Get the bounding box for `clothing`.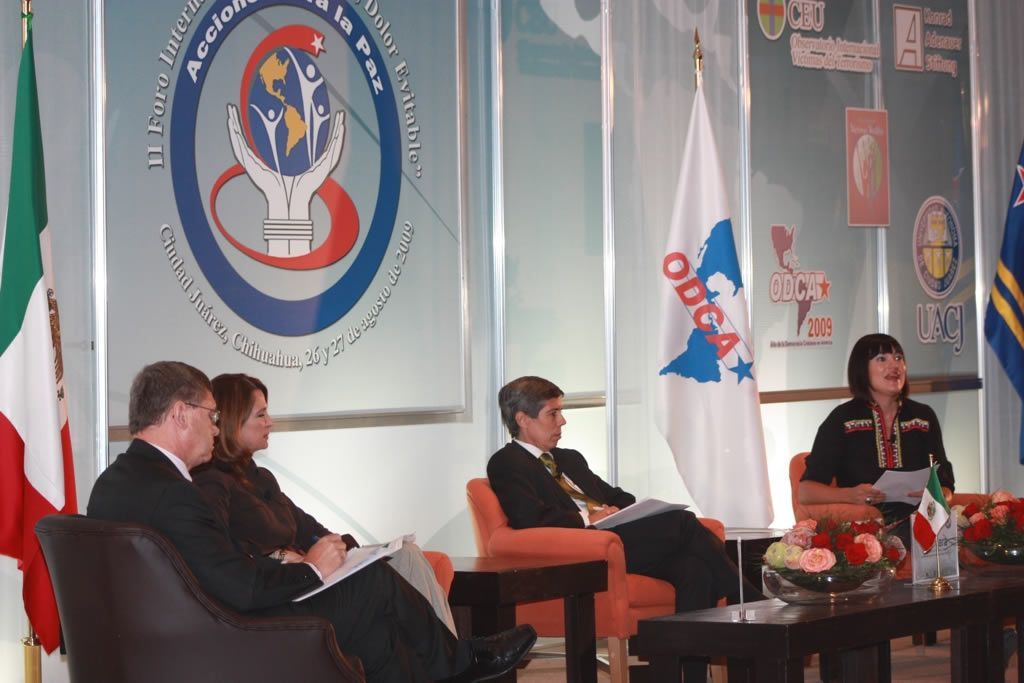
bbox=[490, 436, 764, 612].
